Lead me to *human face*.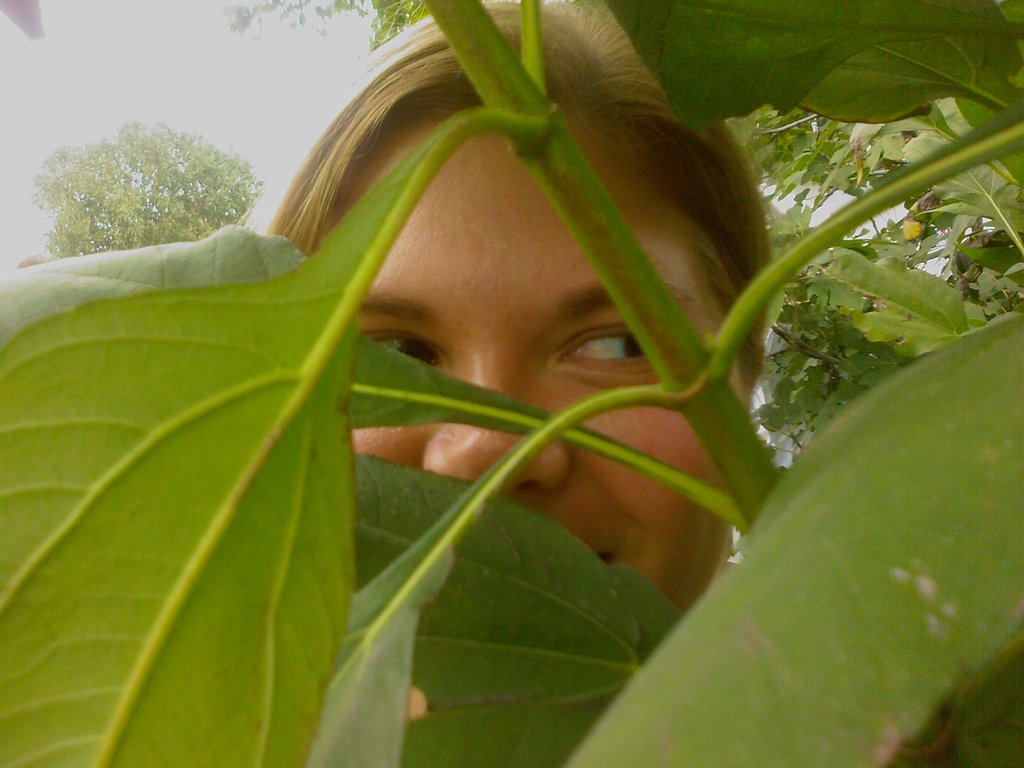
Lead to BBox(349, 116, 744, 612).
